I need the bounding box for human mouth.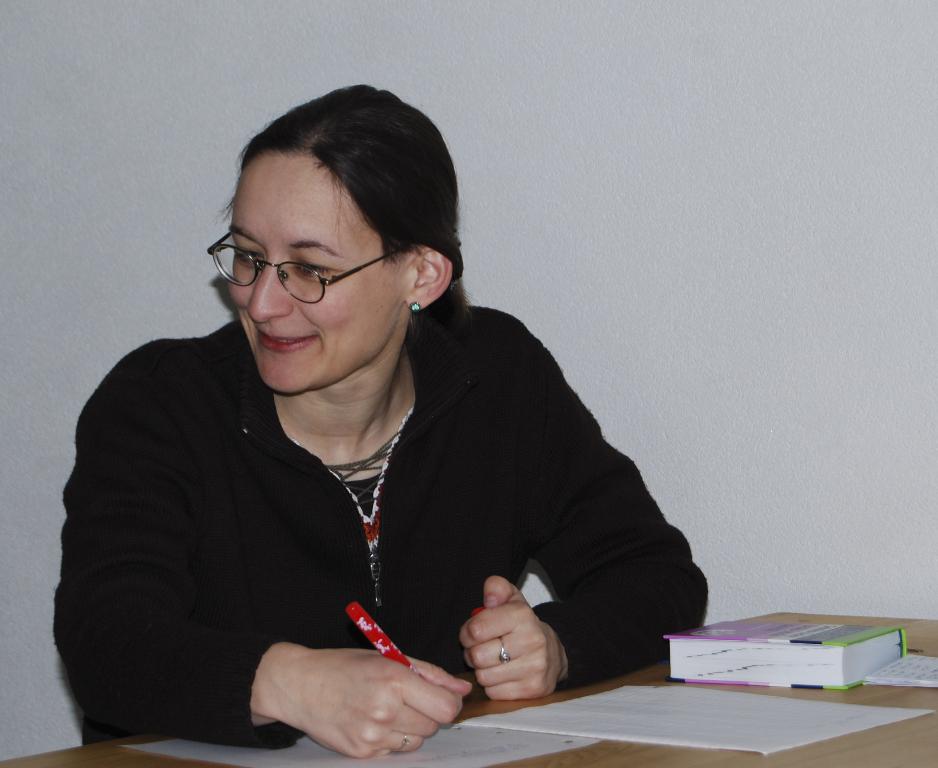
Here it is: 256:328:316:348.
